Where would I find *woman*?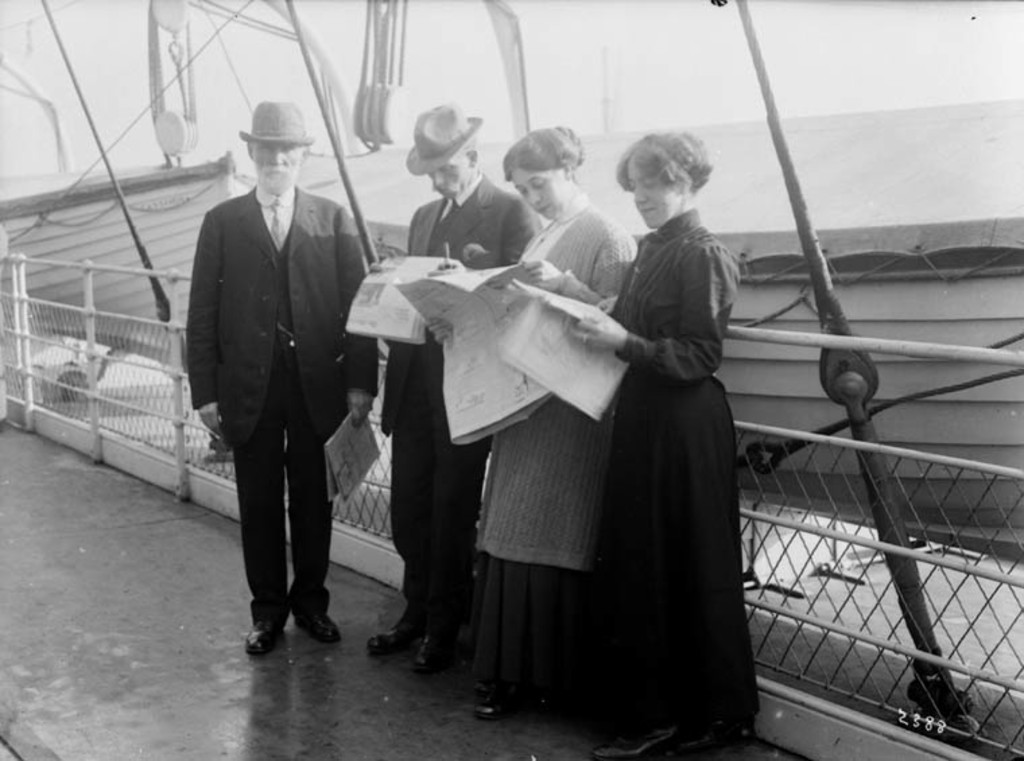
At detection(559, 116, 761, 742).
